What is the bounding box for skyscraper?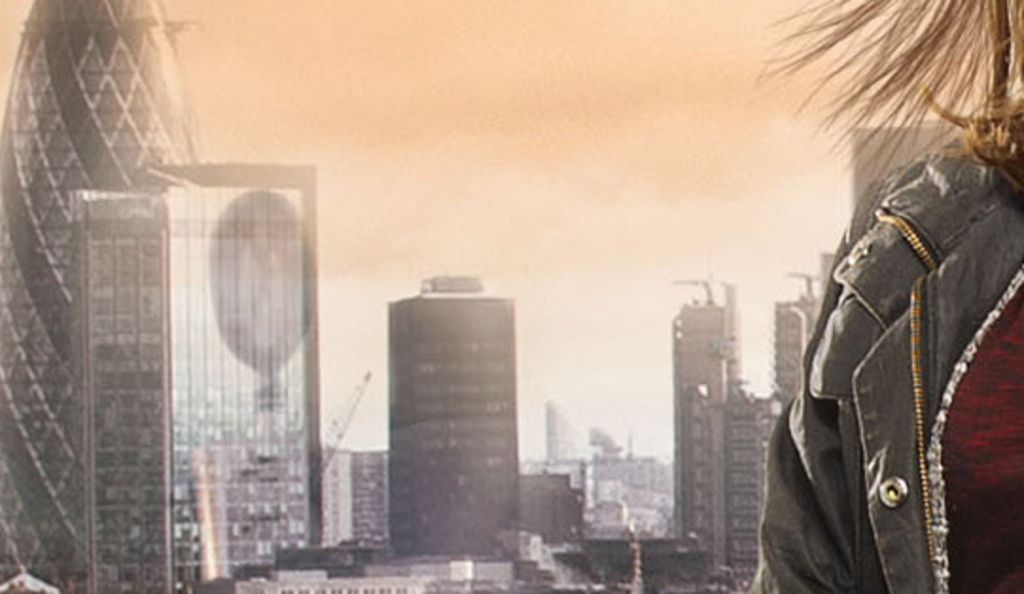
[x1=653, y1=253, x2=833, y2=586].
